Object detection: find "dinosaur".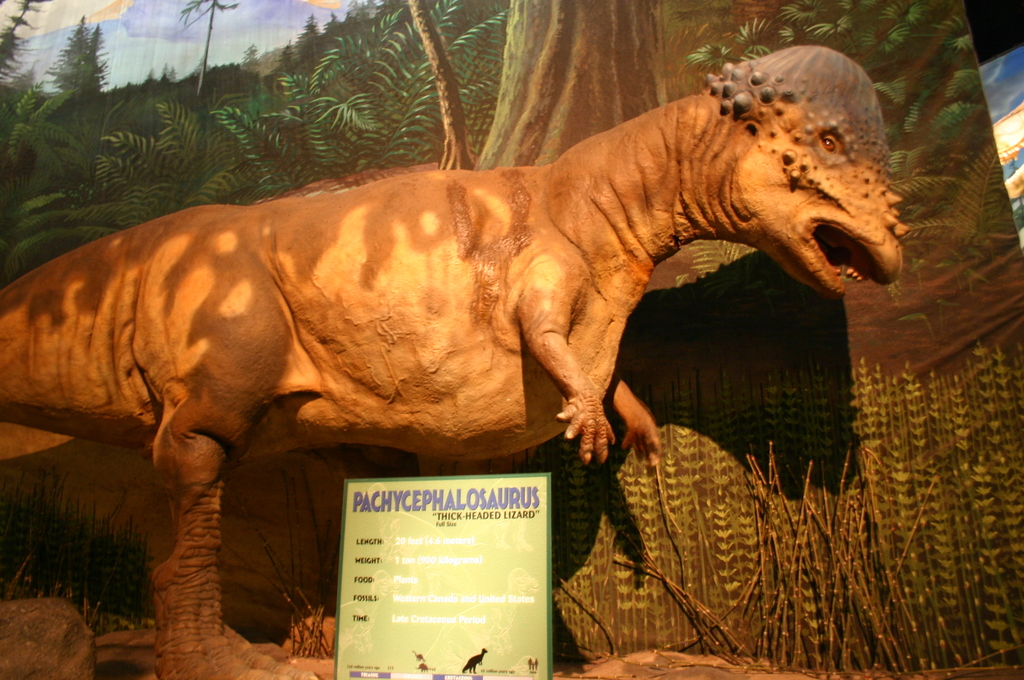
bbox=[0, 42, 912, 679].
